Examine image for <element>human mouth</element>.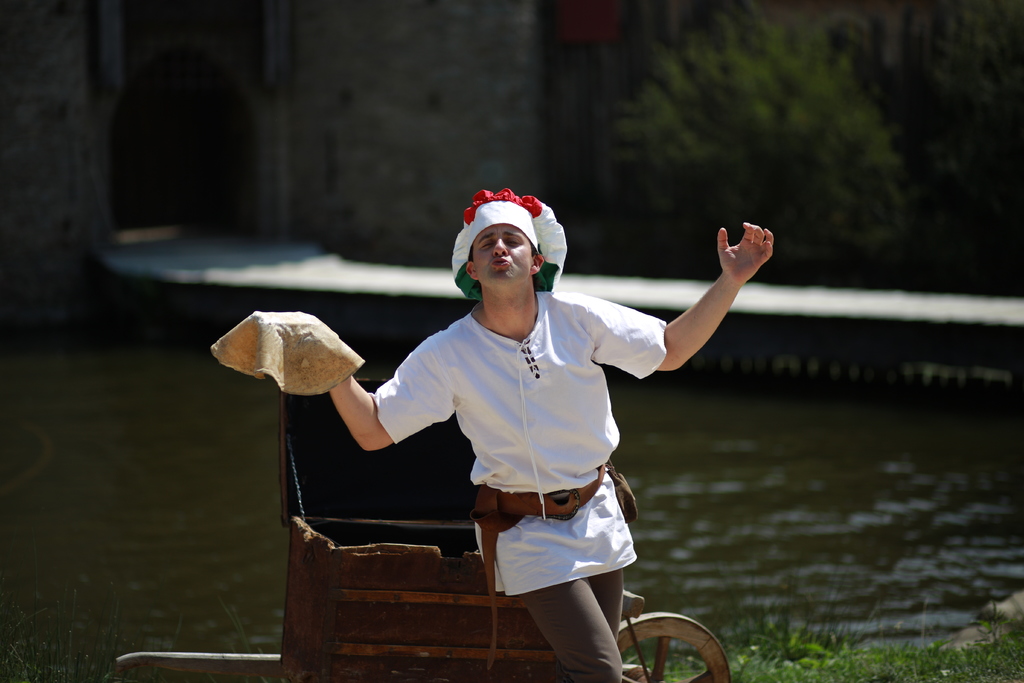
Examination result: pyautogui.locateOnScreen(488, 257, 510, 268).
